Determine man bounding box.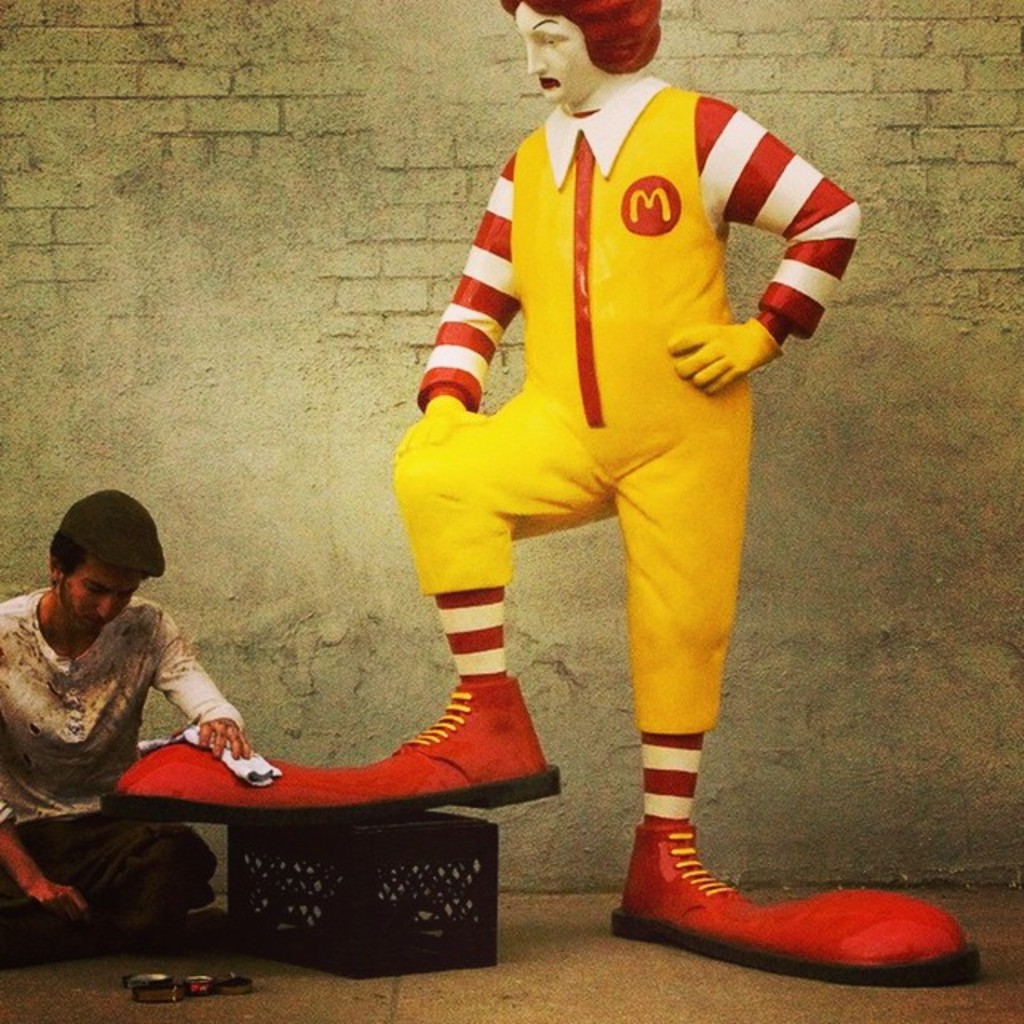
Determined: left=93, top=0, right=981, bottom=1000.
